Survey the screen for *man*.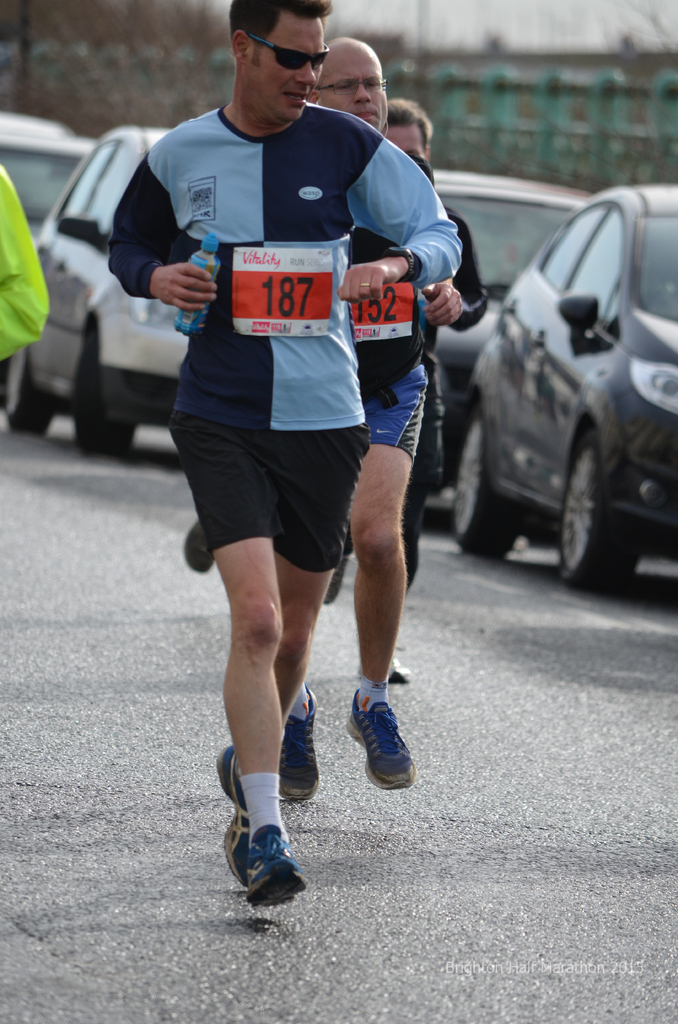
Survey found: x1=278, y1=46, x2=461, y2=791.
